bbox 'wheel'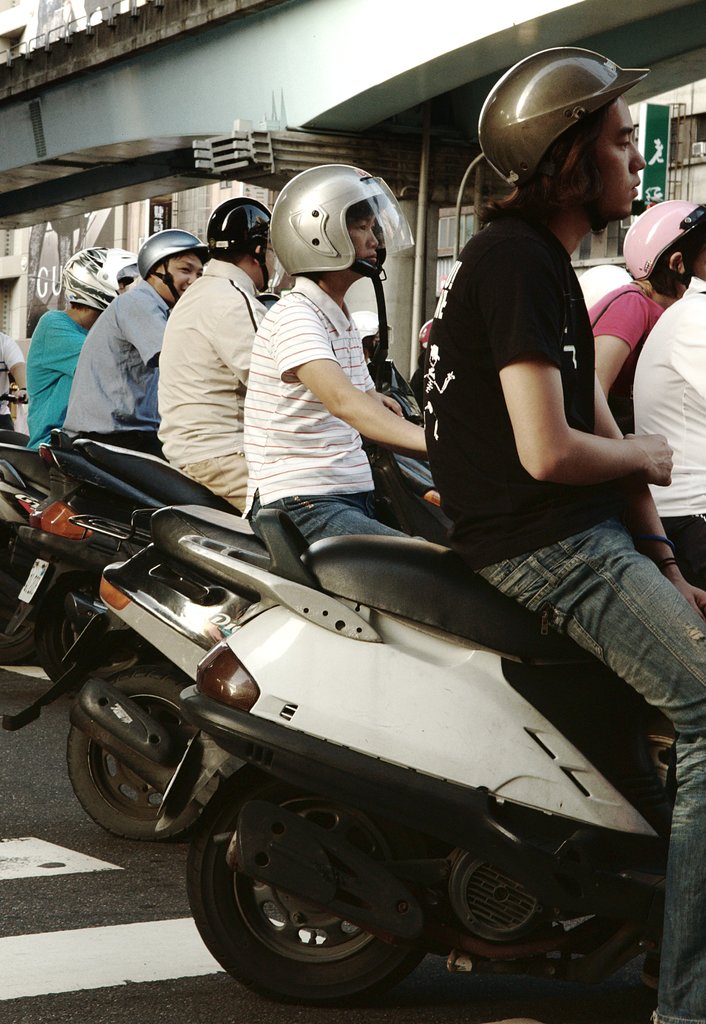
detection(0, 569, 42, 667)
